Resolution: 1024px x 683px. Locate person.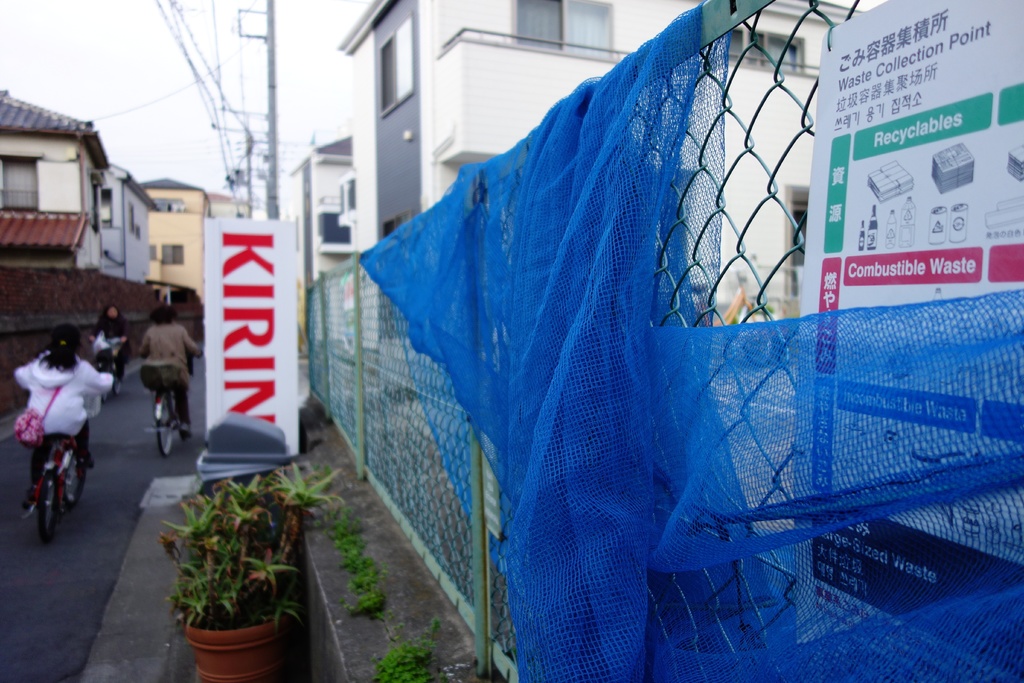
bbox(8, 322, 113, 516).
